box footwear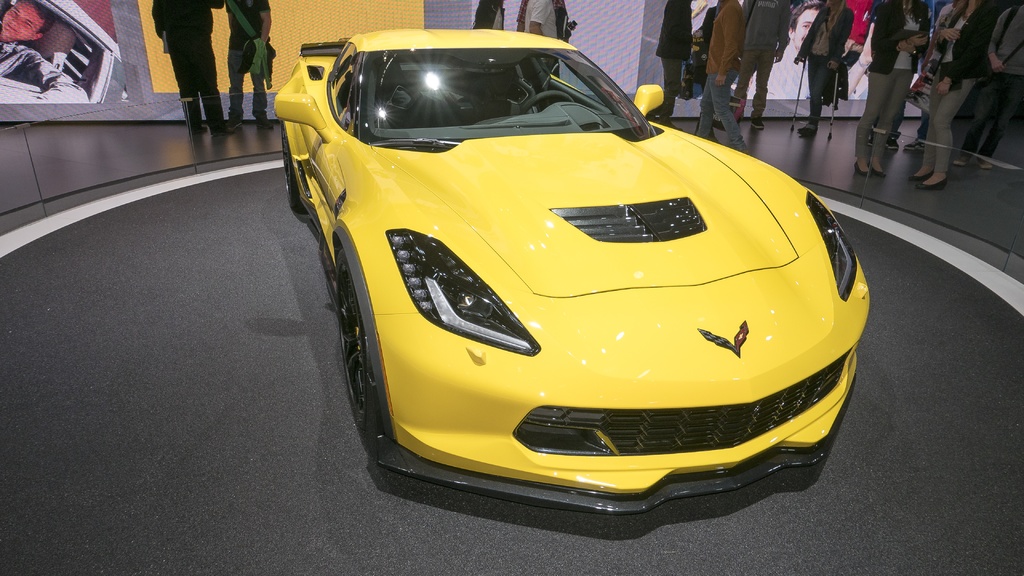
Rect(194, 125, 209, 134)
